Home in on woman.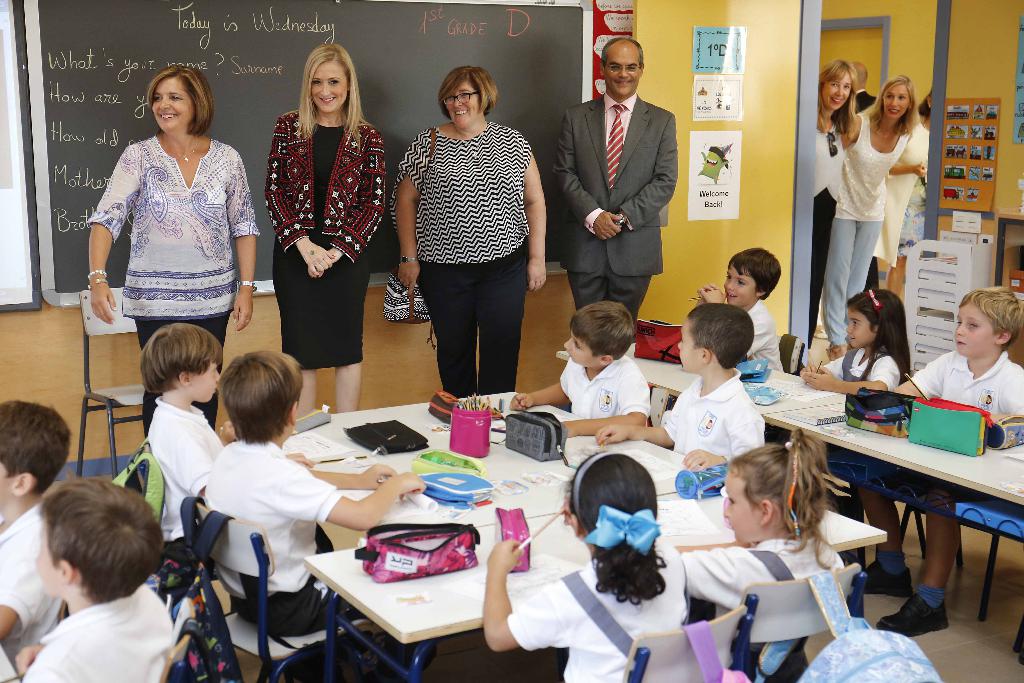
Homed in at 254,50,382,404.
